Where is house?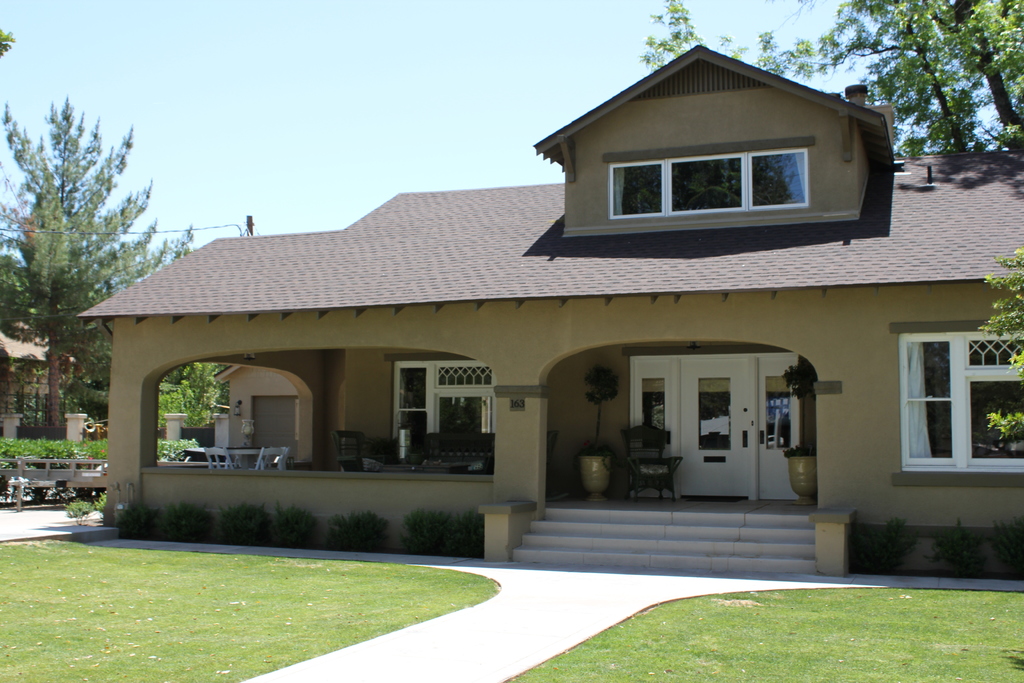
(left=76, top=43, right=1023, bottom=578).
